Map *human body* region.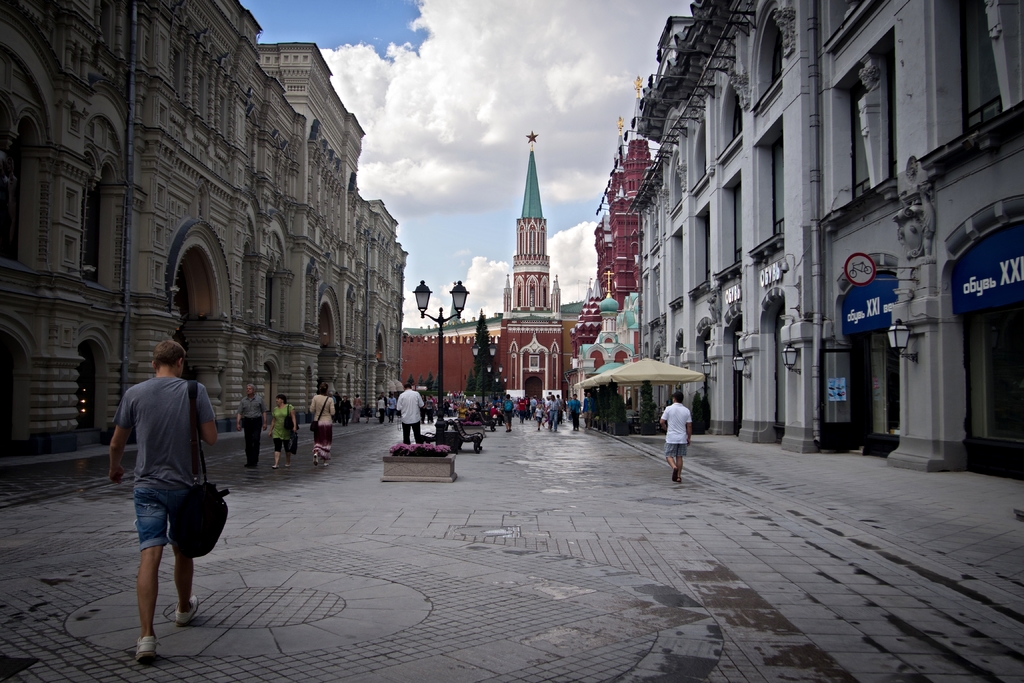
Mapped to [236,394,268,466].
